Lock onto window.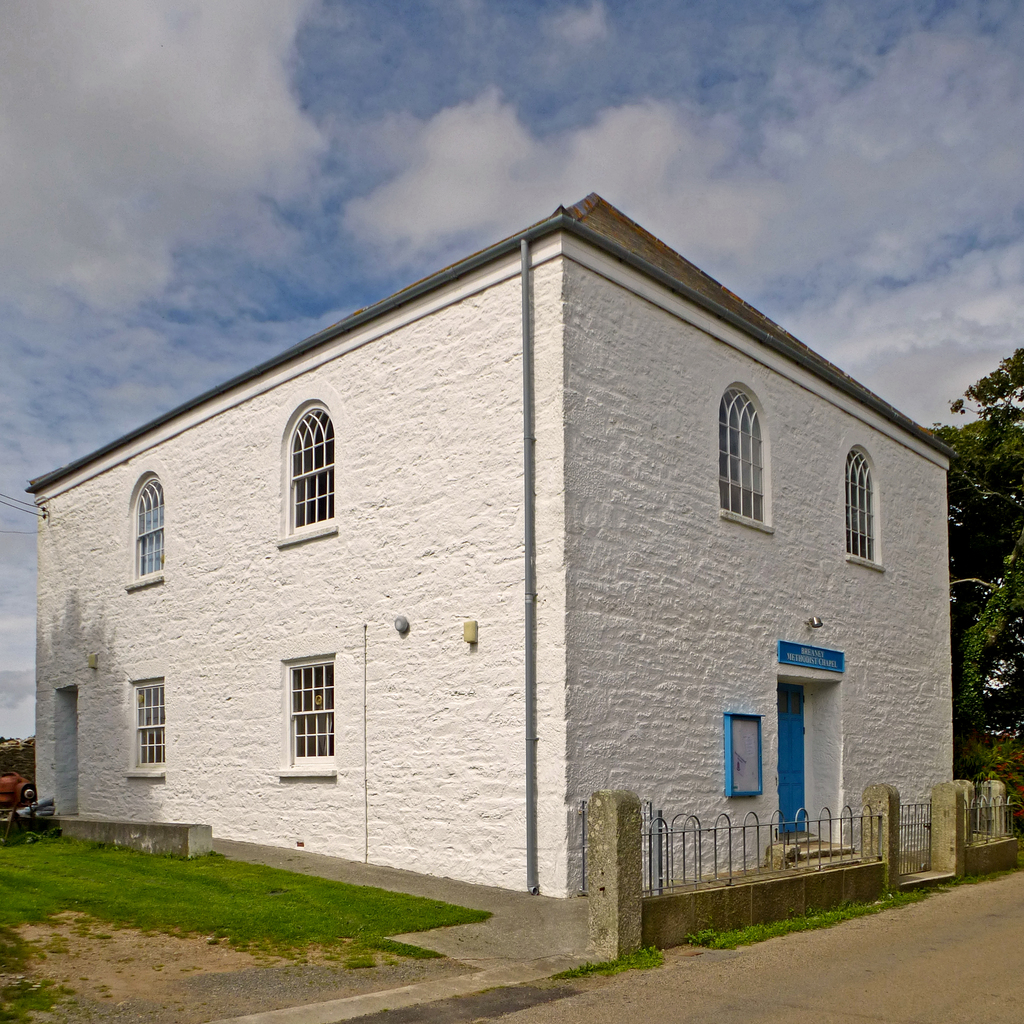
Locked: bbox=[127, 678, 166, 783].
